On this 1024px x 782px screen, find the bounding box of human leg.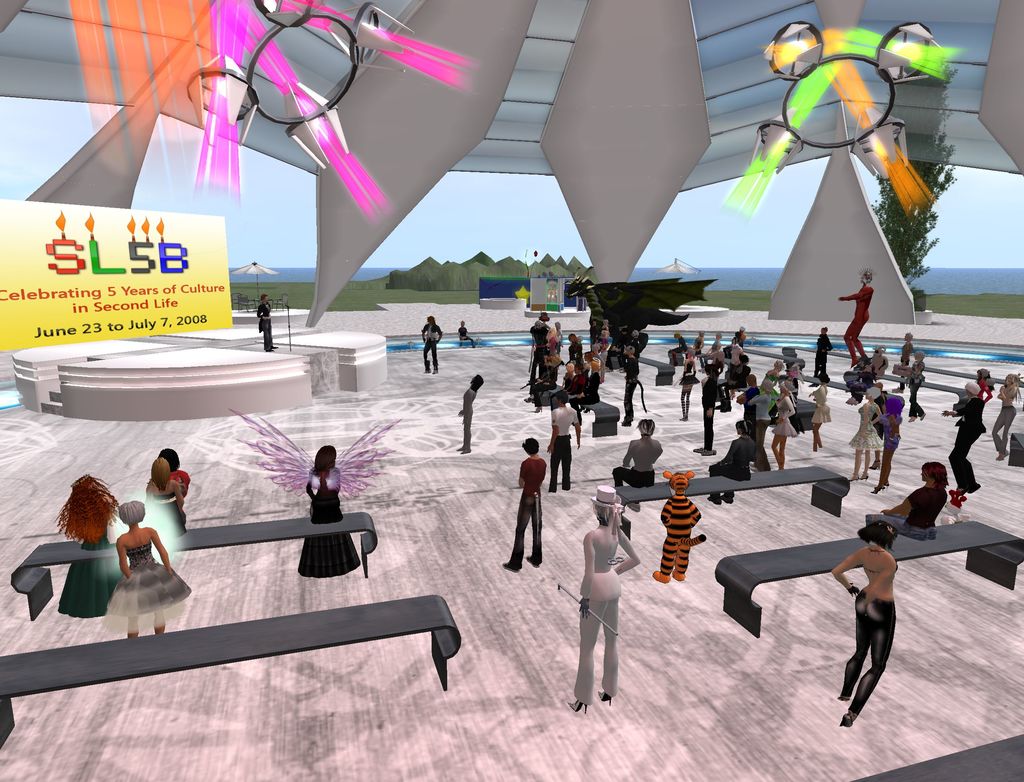
Bounding box: pyautogui.locateOnScreen(720, 380, 747, 412).
